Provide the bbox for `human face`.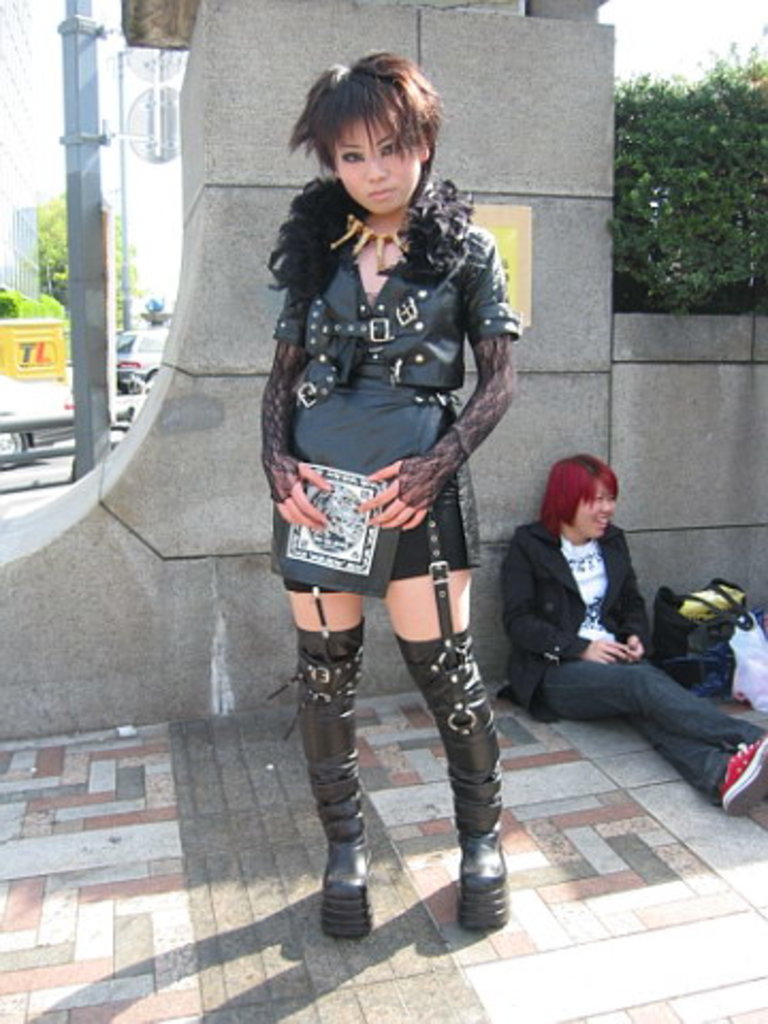
[574, 482, 614, 546].
